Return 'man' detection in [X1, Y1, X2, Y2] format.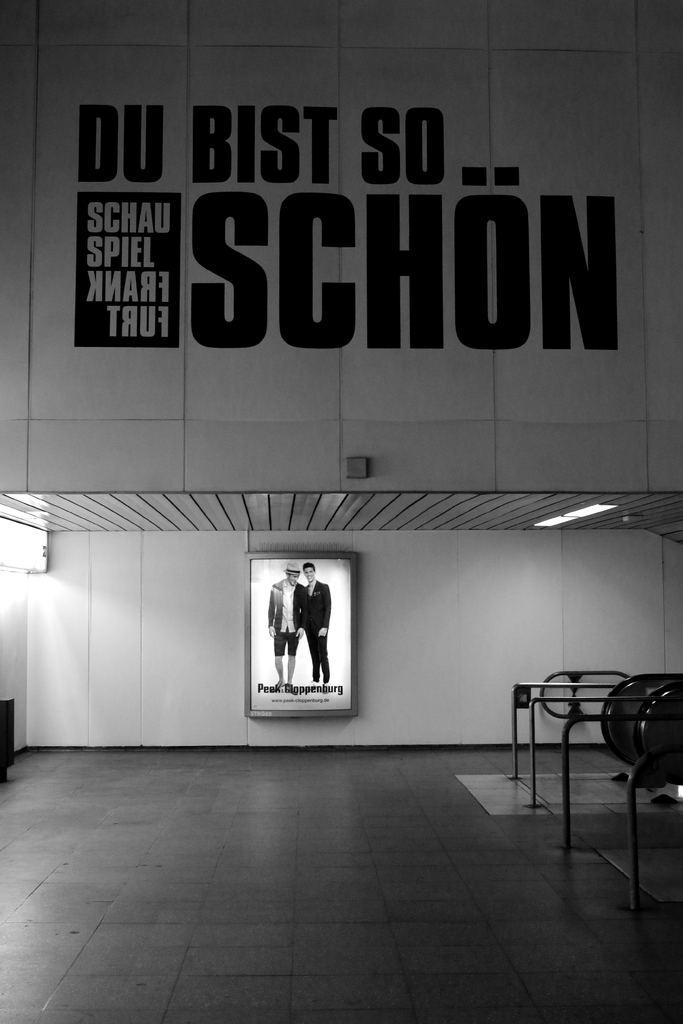
[256, 564, 303, 687].
